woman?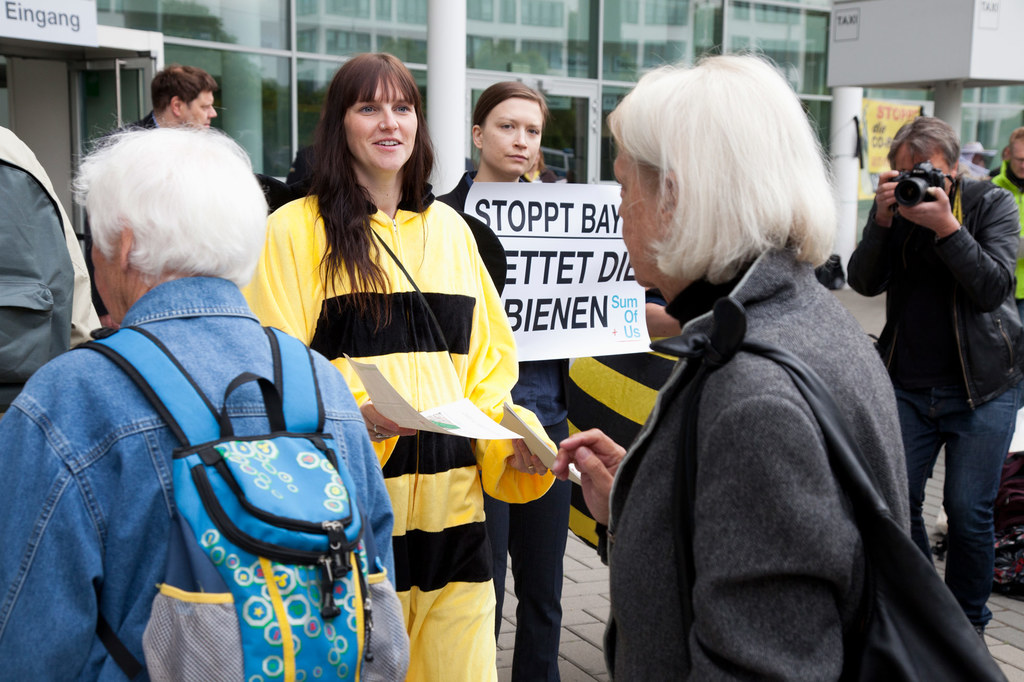
x1=246 y1=51 x2=568 y2=681
